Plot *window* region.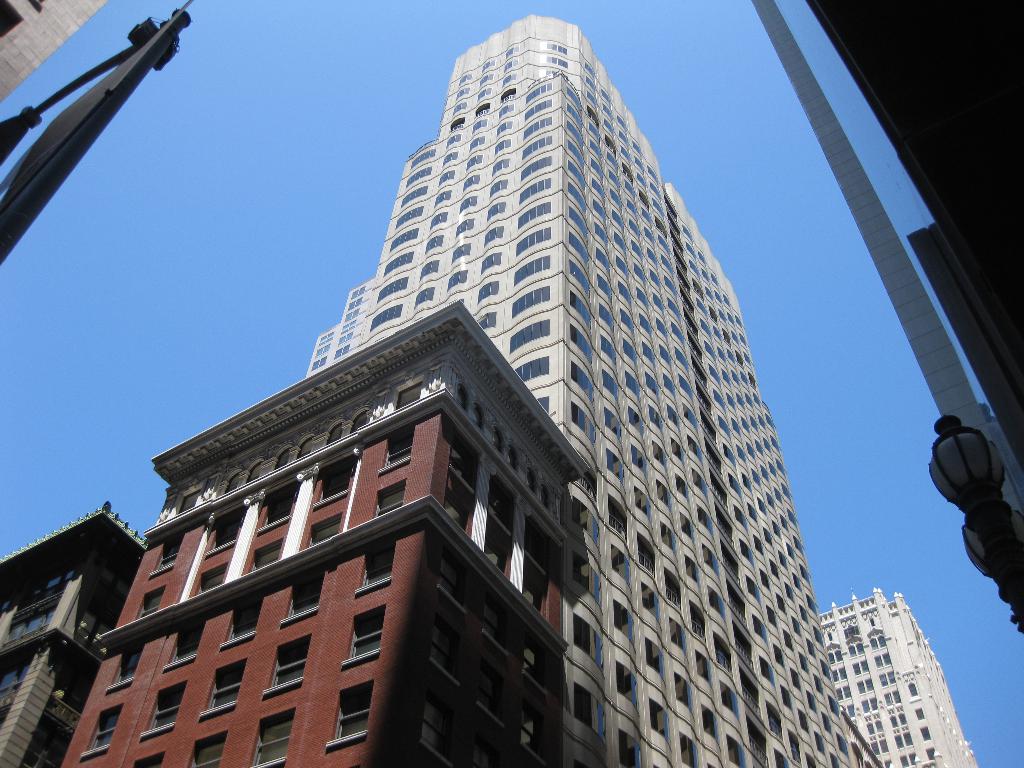
Plotted at x1=529, y1=468, x2=536, y2=498.
